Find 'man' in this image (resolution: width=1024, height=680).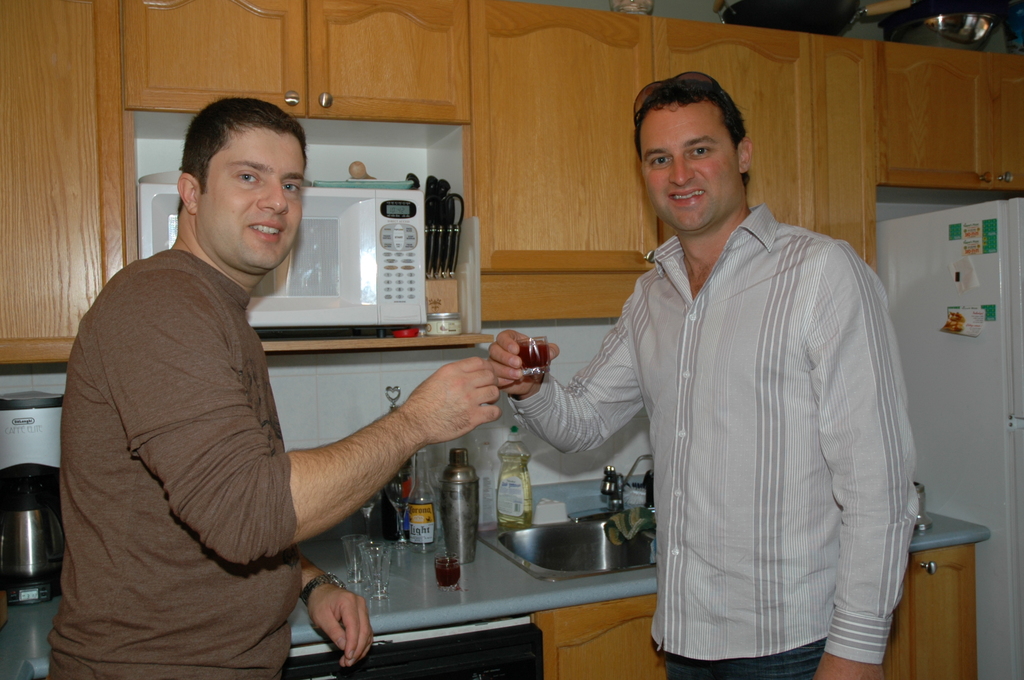
<box>52,99,495,679</box>.
